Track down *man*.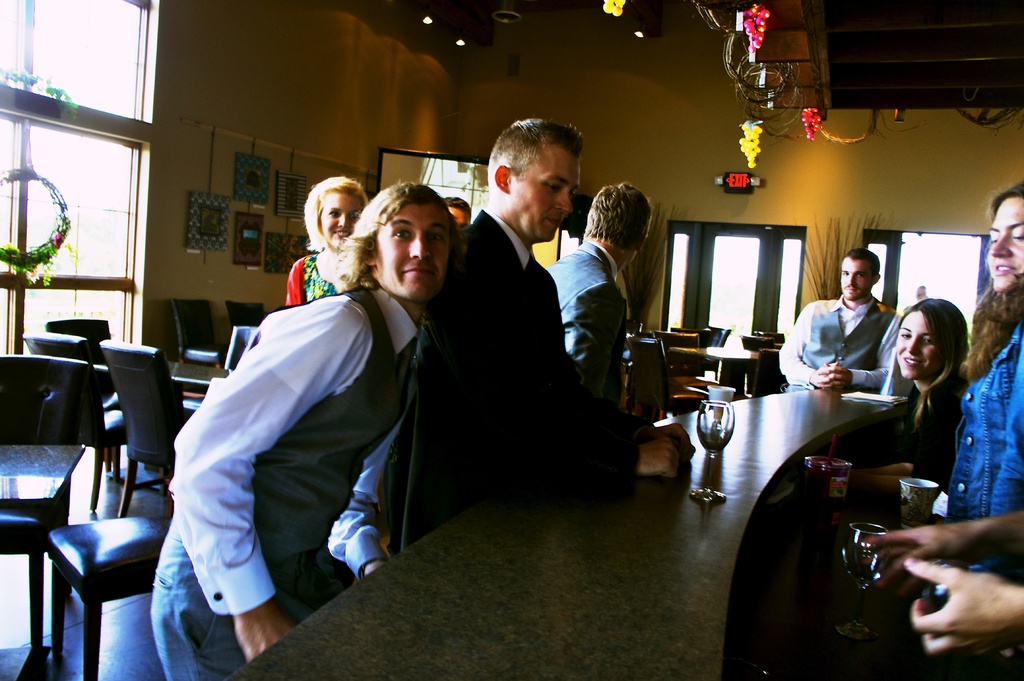
Tracked to x1=547 y1=183 x2=657 y2=410.
